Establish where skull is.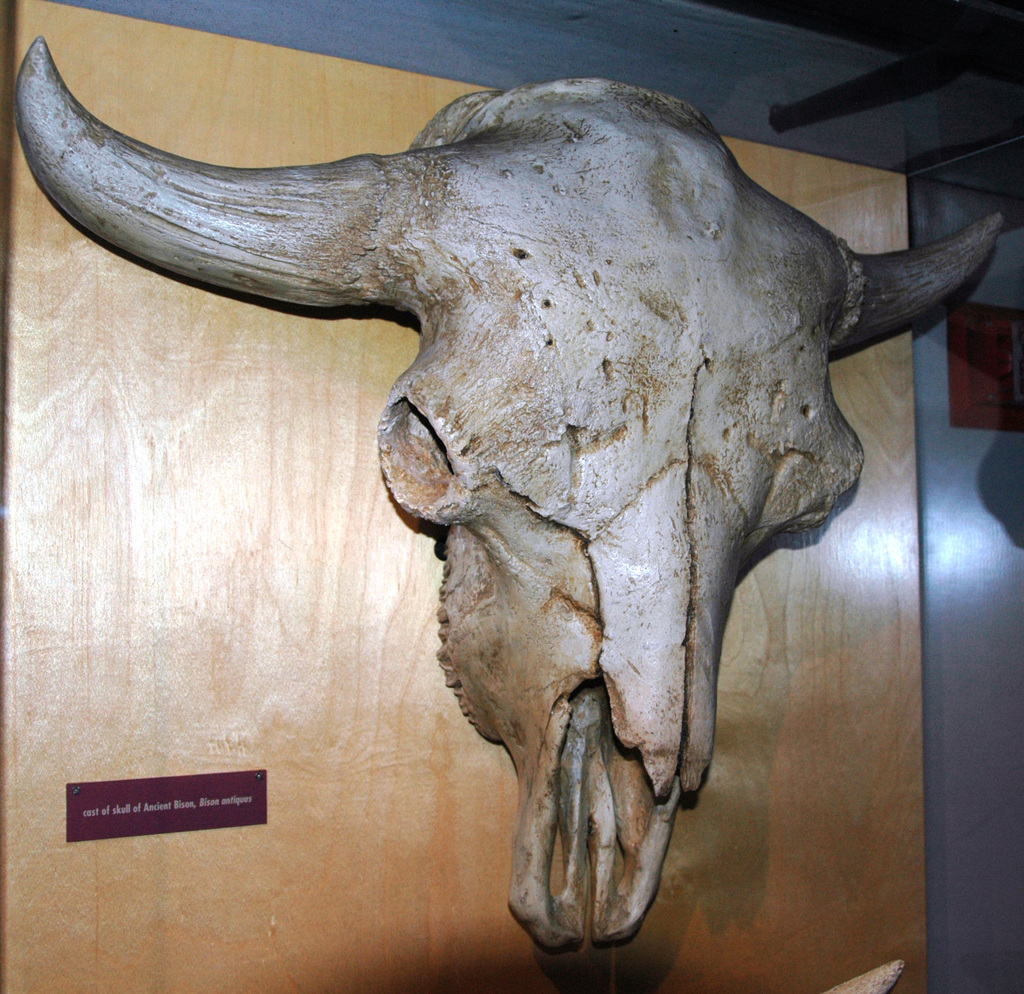
Established at box(17, 37, 1004, 946).
